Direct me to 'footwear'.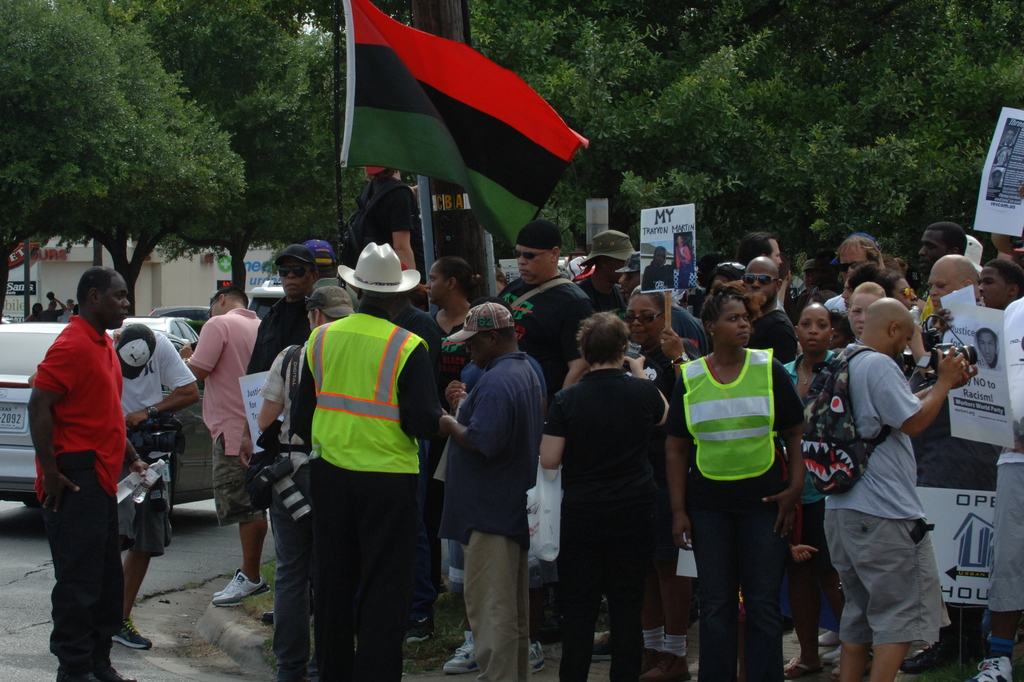
Direction: 819:628:842:646.
